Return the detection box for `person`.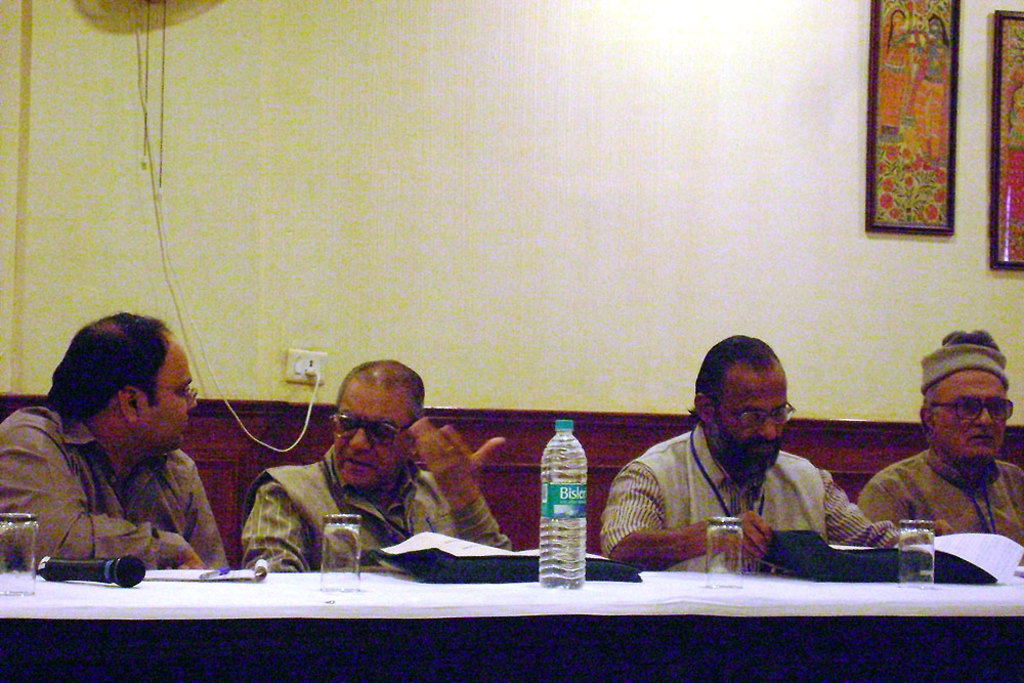
<bbox>0, 314, 237, 575</bbox>.
